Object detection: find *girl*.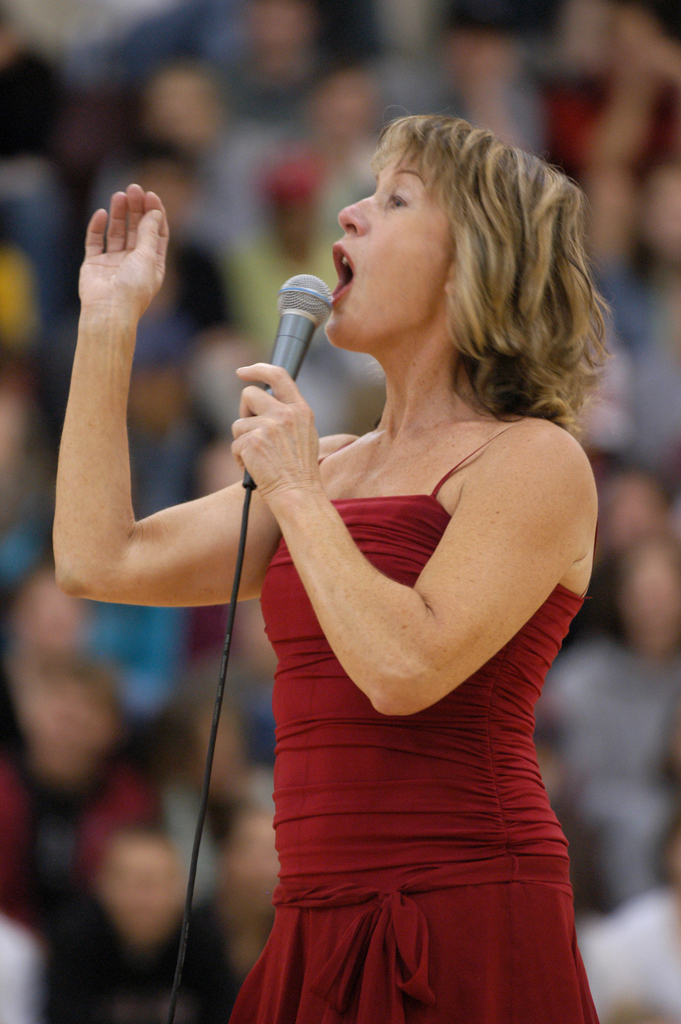
[53, 120, 598, 1023].
